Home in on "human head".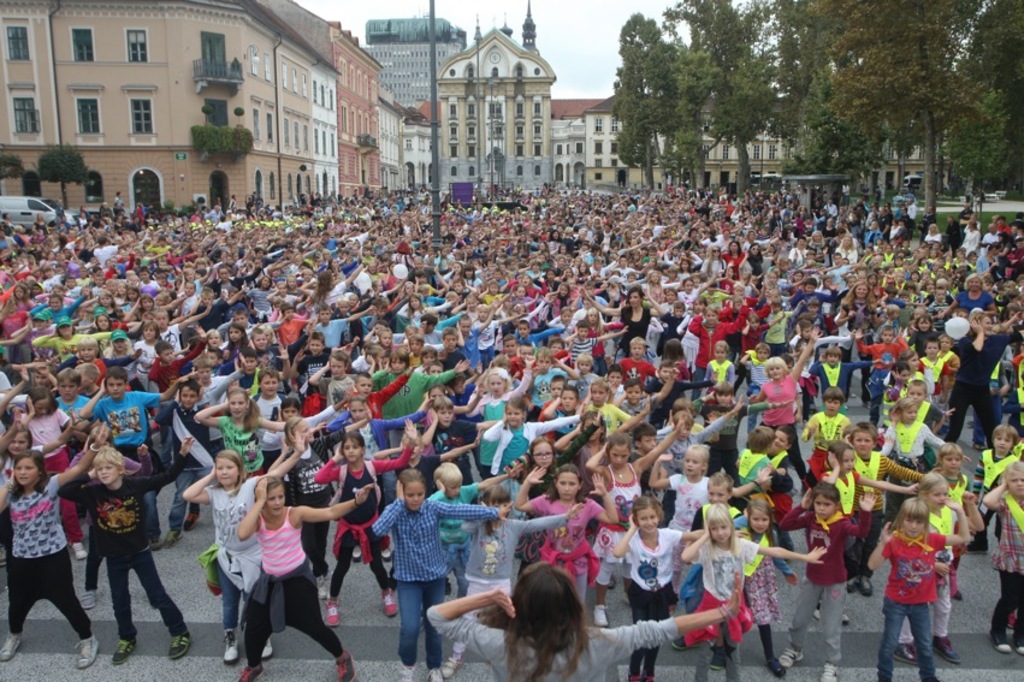
Homed in at (x1=223, y1=392, x2=250, y2=419).
